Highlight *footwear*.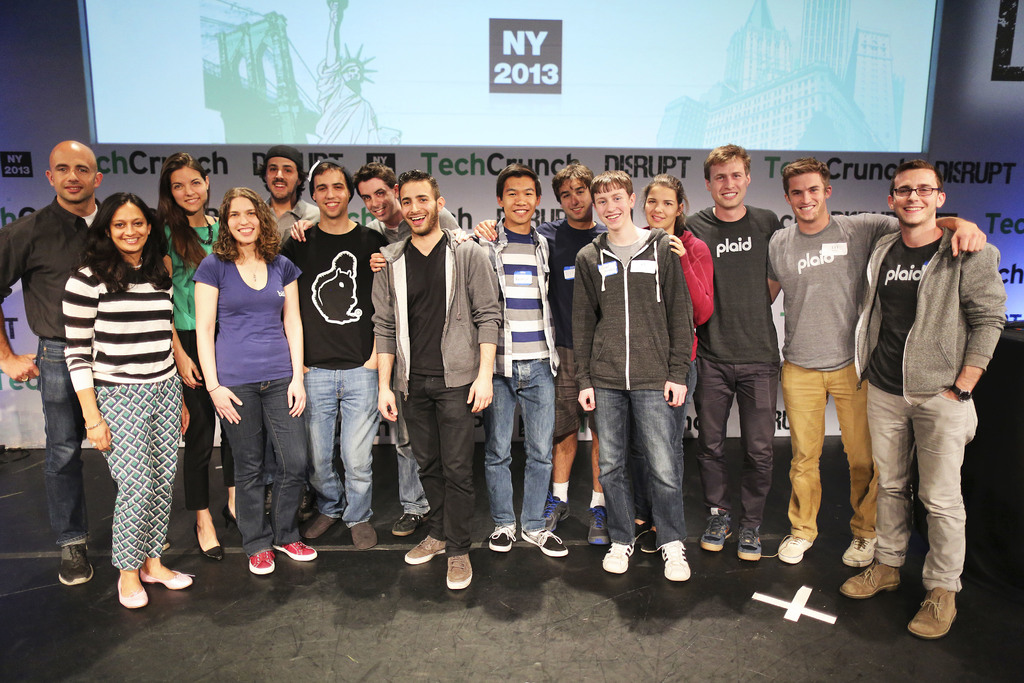
Highlighted region: [488,523,517,554].
